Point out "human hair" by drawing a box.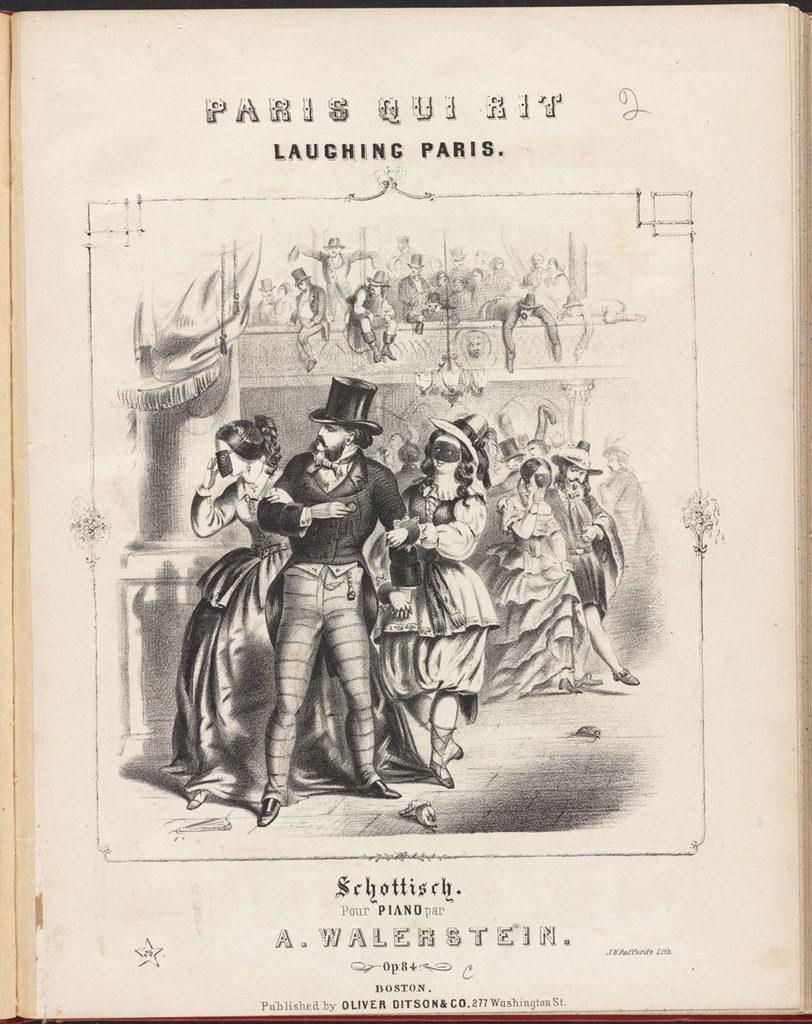
520/457/552/487.
